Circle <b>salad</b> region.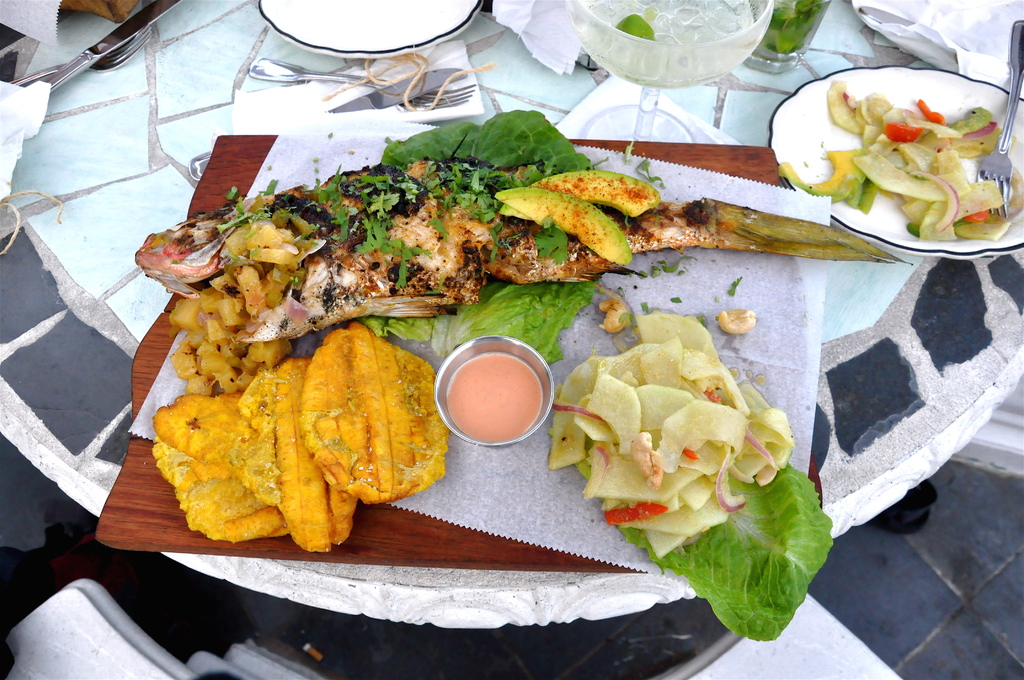
Region: {"x1": 521, "y1": 288, "x2": 819, "y2": 582}.
